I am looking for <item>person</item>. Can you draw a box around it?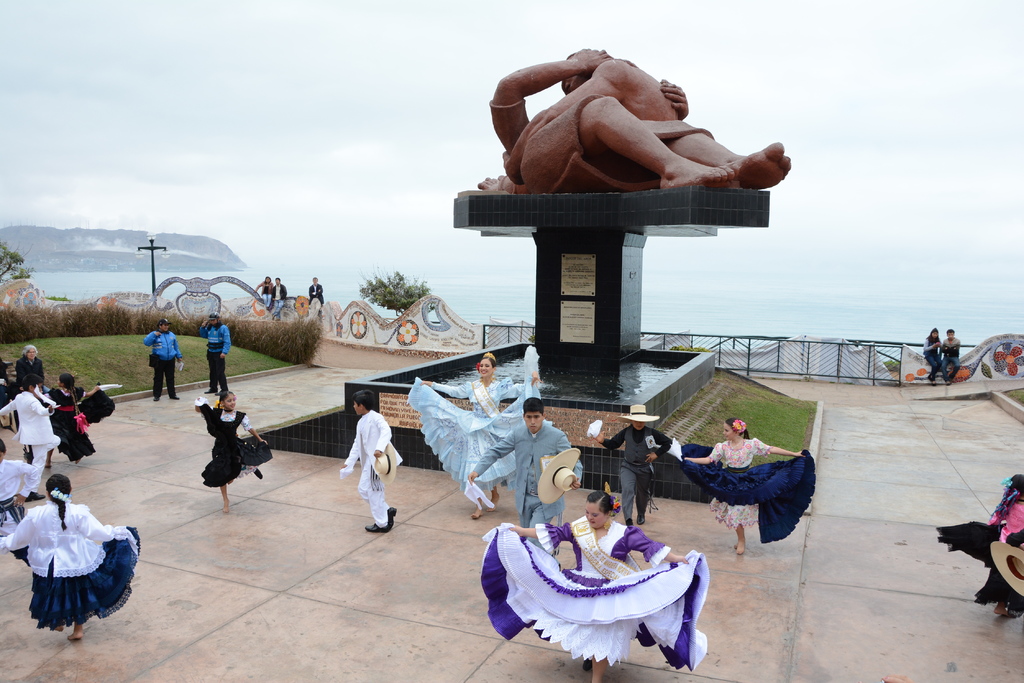
Sure, the bounding box is <box>494,42,796,197</box>.
